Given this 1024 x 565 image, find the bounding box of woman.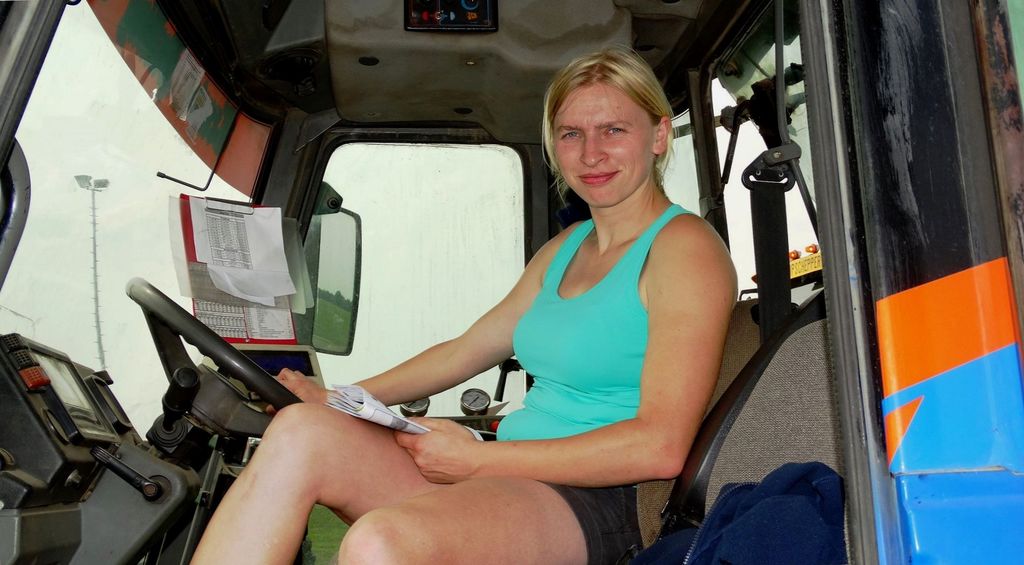
pyautogui.locateOnScreen(186, 49, 735, 564).
